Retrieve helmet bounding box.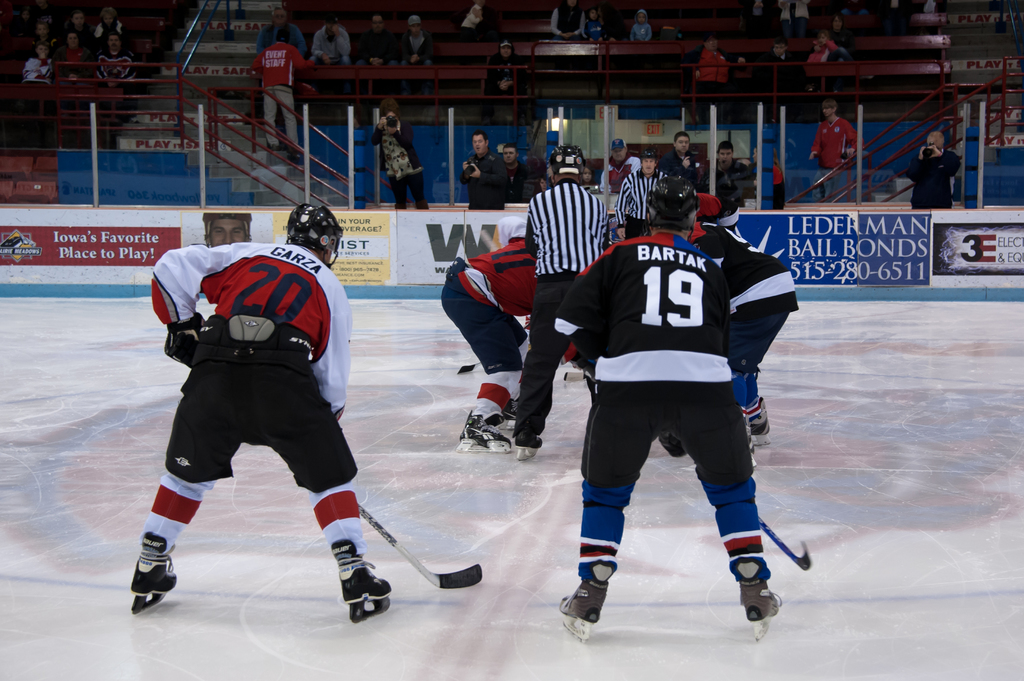
Bounding box: select_region(538, 142, 593, 177).
